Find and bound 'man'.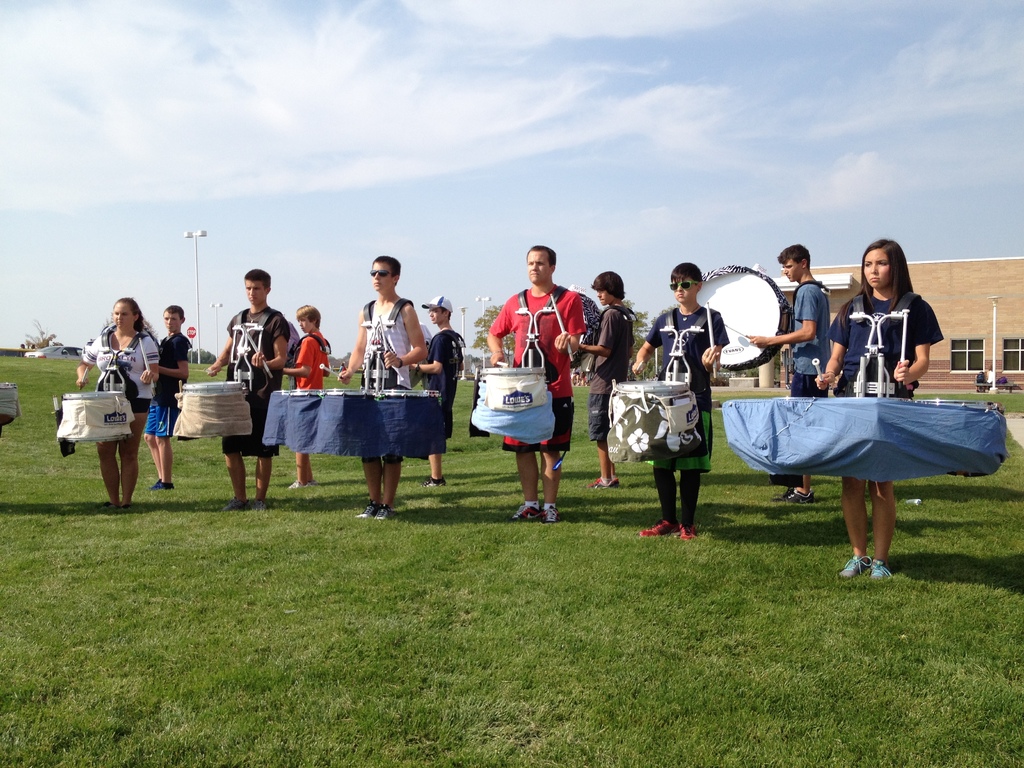
Bound: {"x1": 282, "y1": 304, "x2": 333, "y2": 489}.
